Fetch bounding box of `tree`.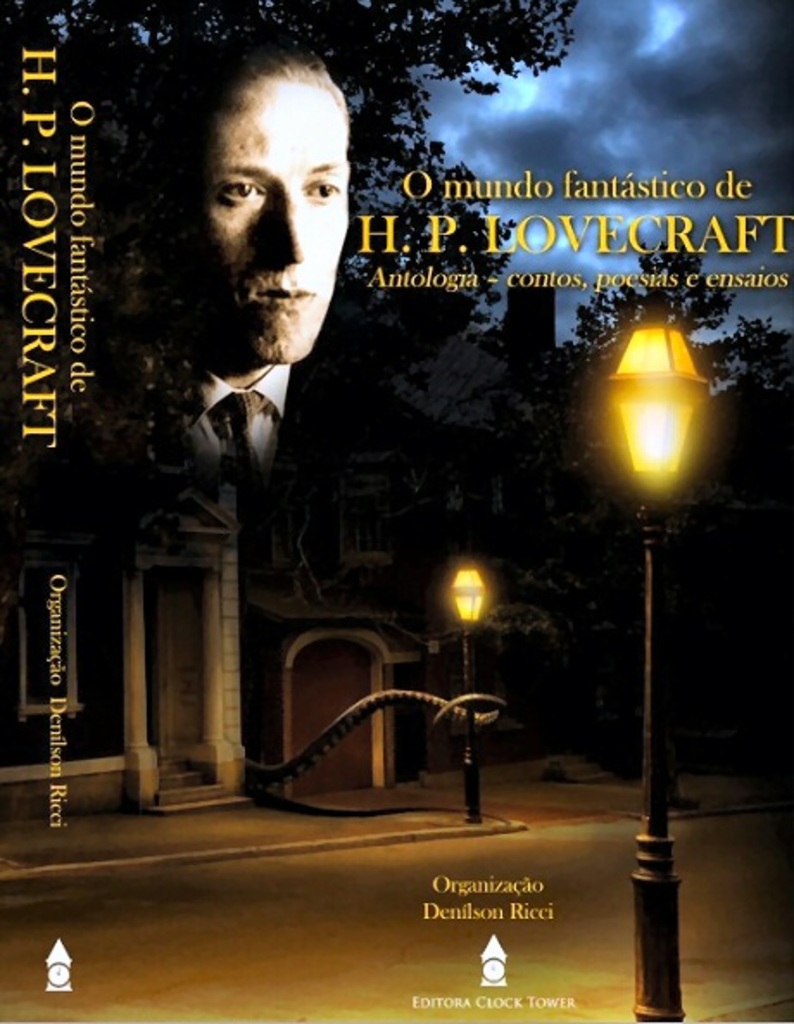
Bbox: (556,237,754,774).
